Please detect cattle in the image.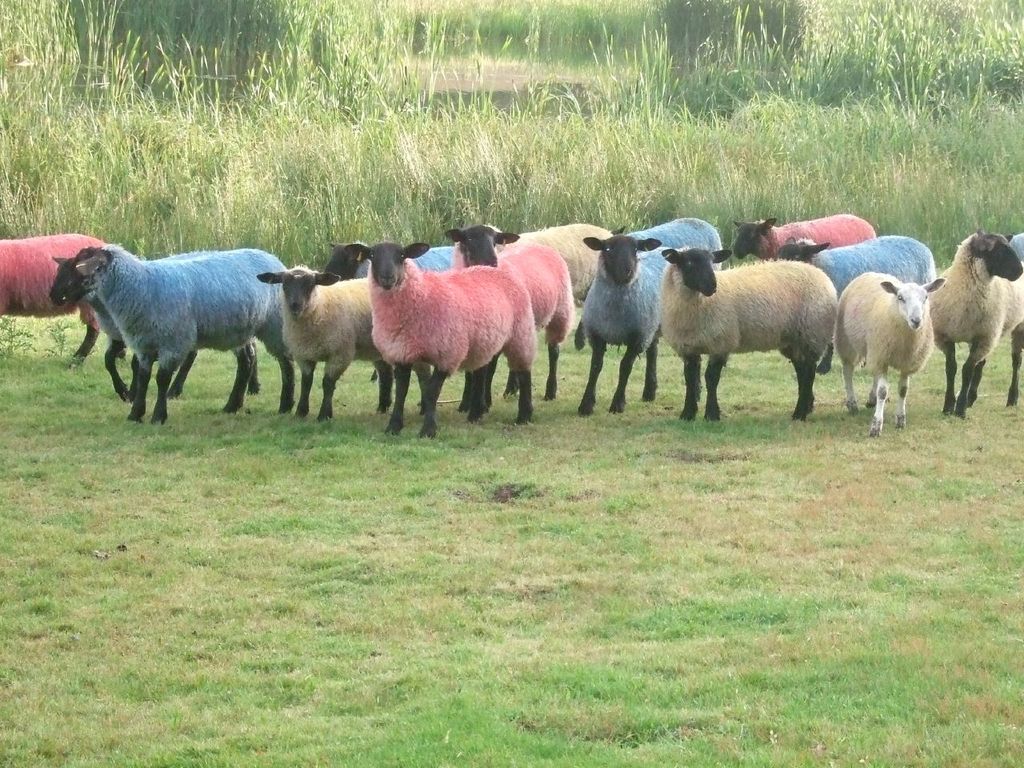
select_region(439, 218, 574, 399).
